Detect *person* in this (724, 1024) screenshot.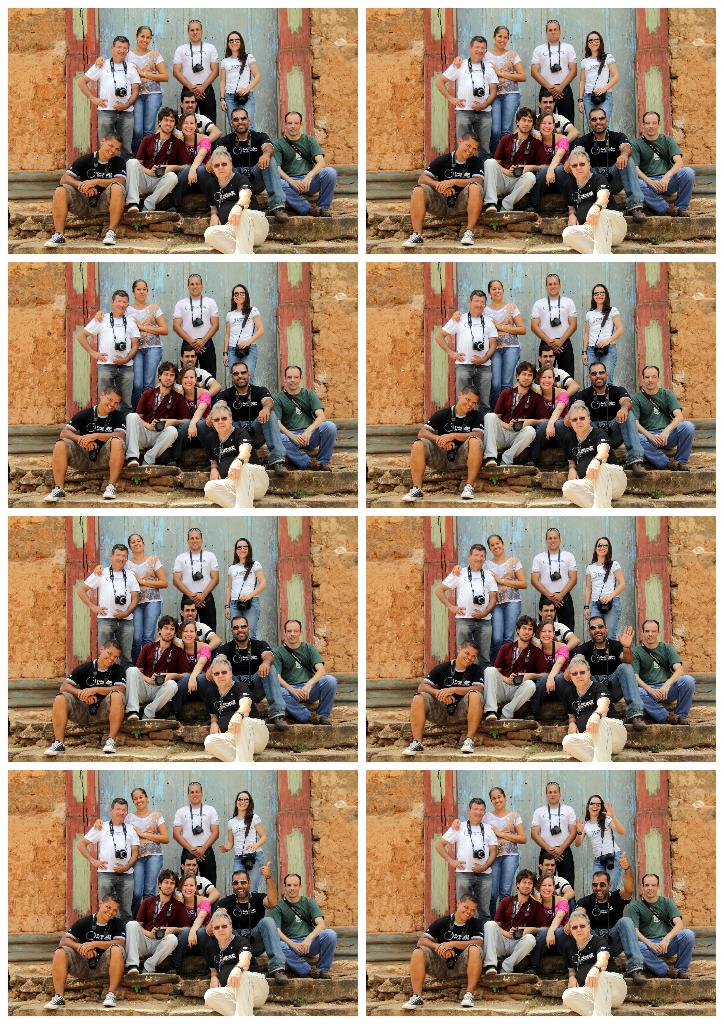
Detection: box(537, 602, 583, 651).
